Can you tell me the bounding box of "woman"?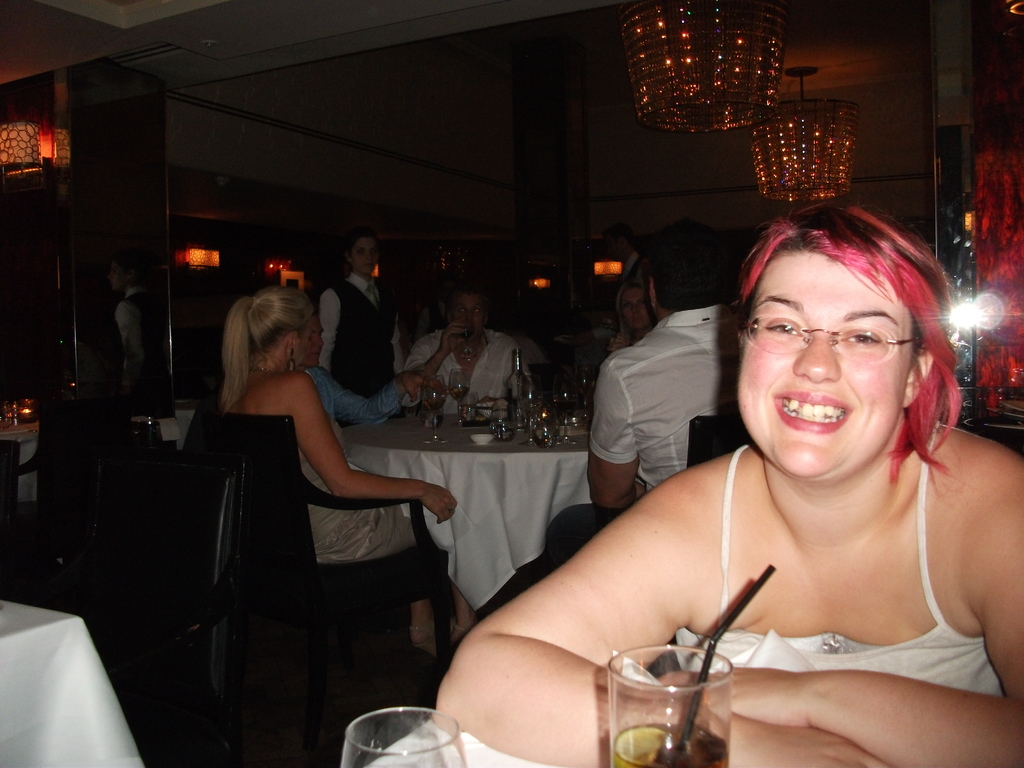
[x1=599, y1=283, x2=666, y2=357].
